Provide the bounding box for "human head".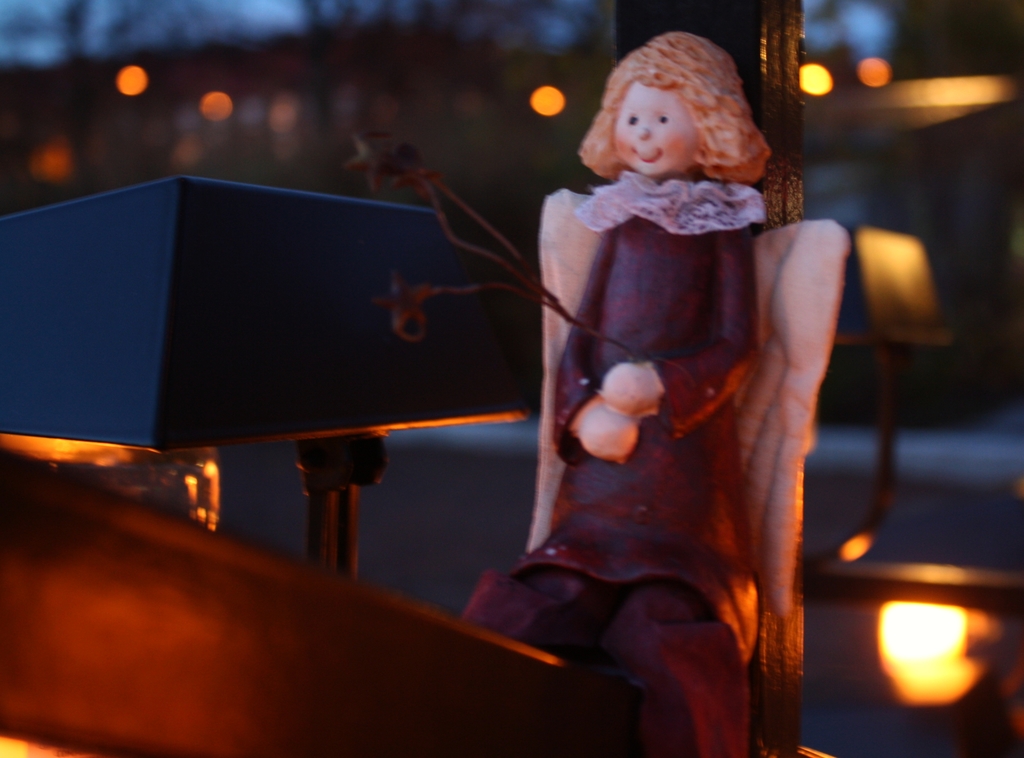
<bbox>550, 42, 739, 199</bbox>.
